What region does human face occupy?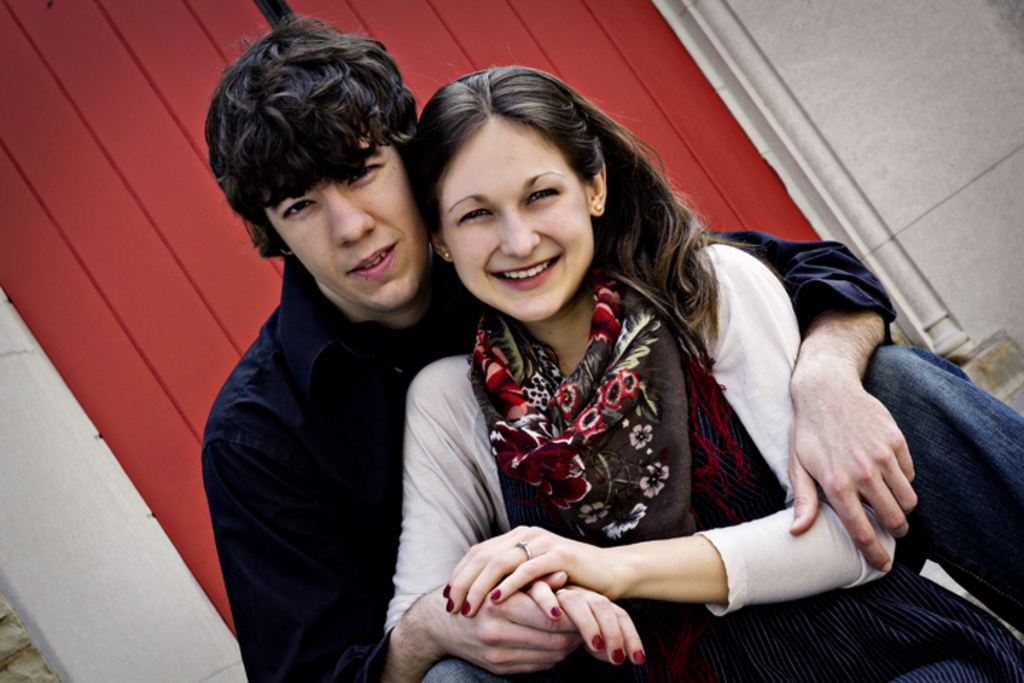
(x1=437, y1=124, x2=587, y2=317).
